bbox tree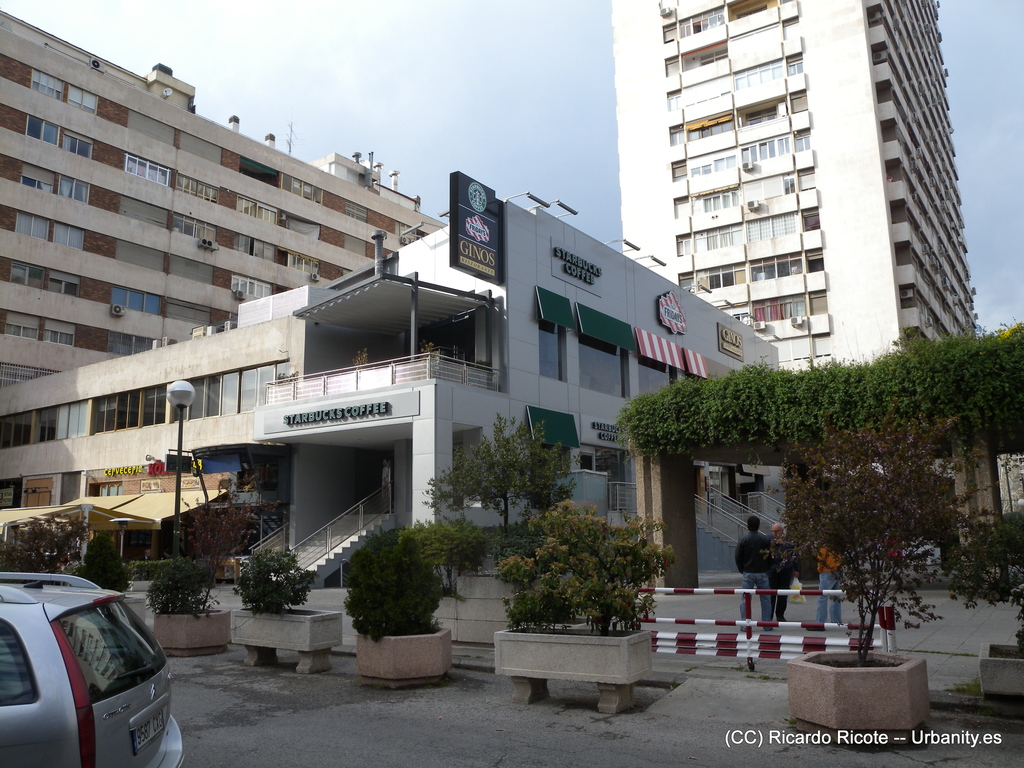
<region>422, 401, 572, 531</region>
